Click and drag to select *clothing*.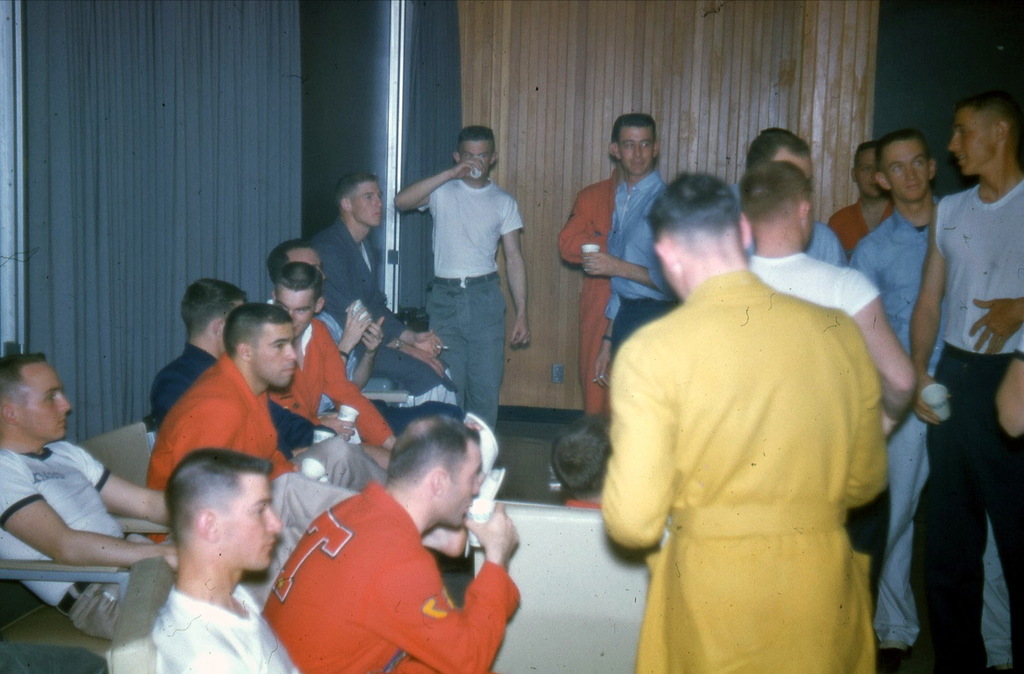
Selection: Rect(266, 317, 399, 450).
